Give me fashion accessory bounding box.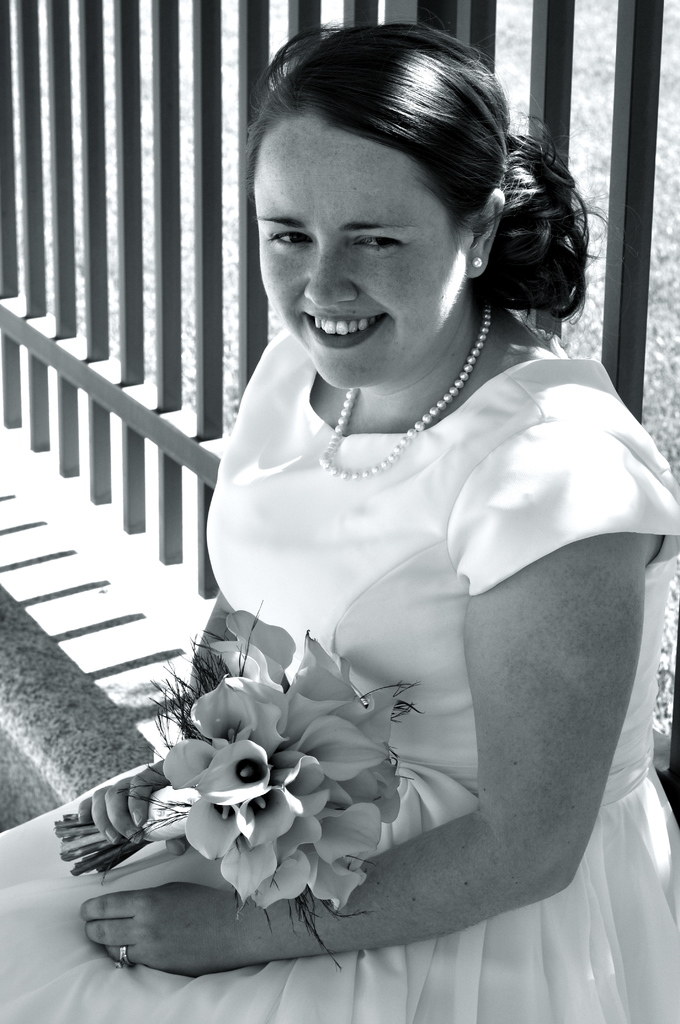
detection(318, 303, 493, 478).
